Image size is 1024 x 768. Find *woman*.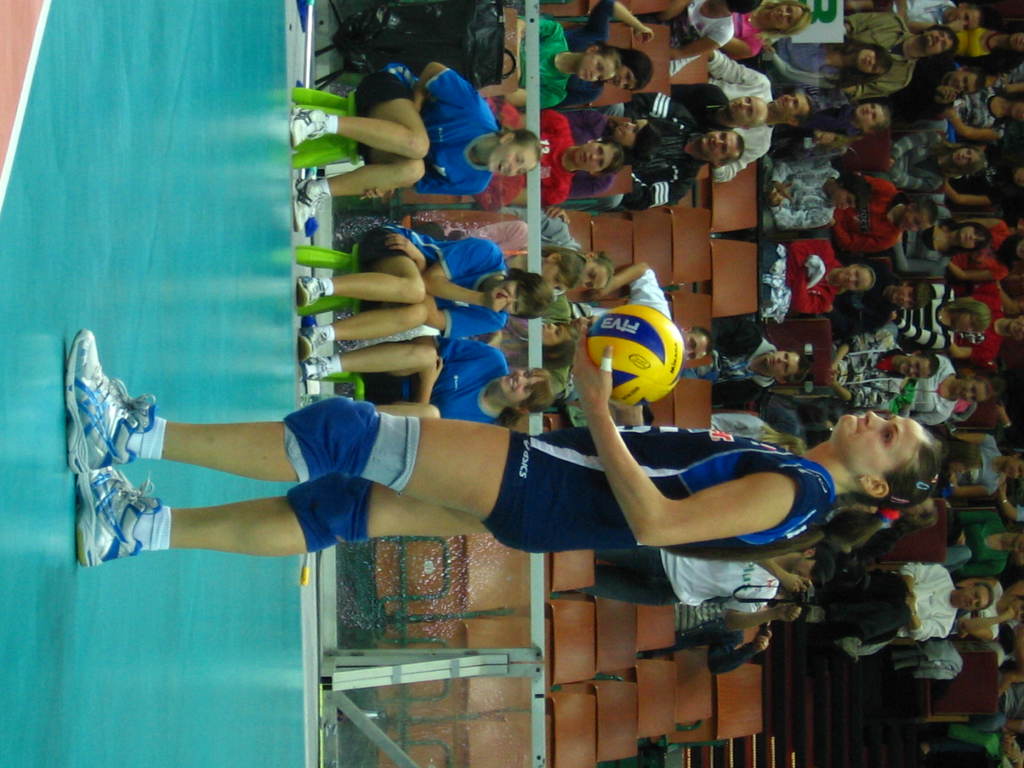
894,273,987,364.
